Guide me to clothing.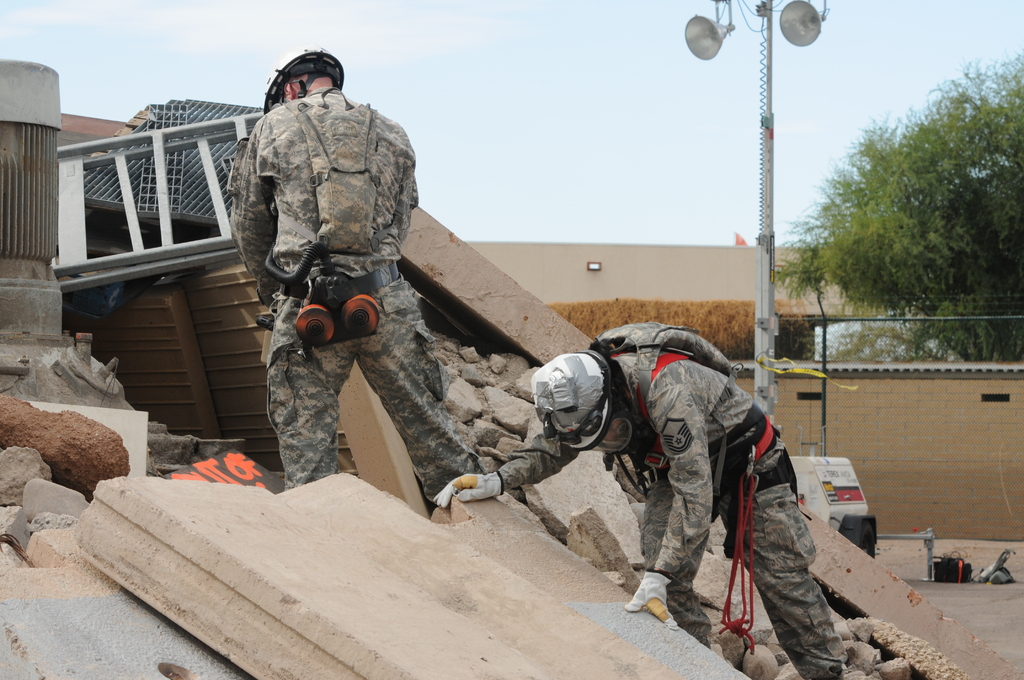
Guidance: locate(485, 316, 855, 679).
